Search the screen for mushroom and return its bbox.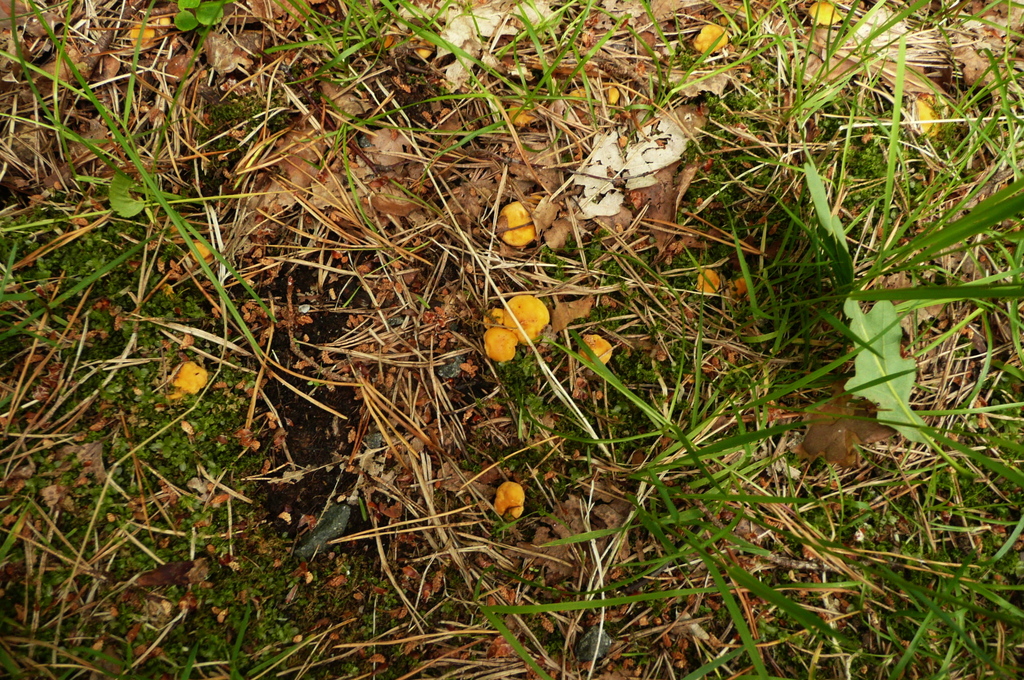
Found: [x1=173, y1=362, x2=207, y2=394].
